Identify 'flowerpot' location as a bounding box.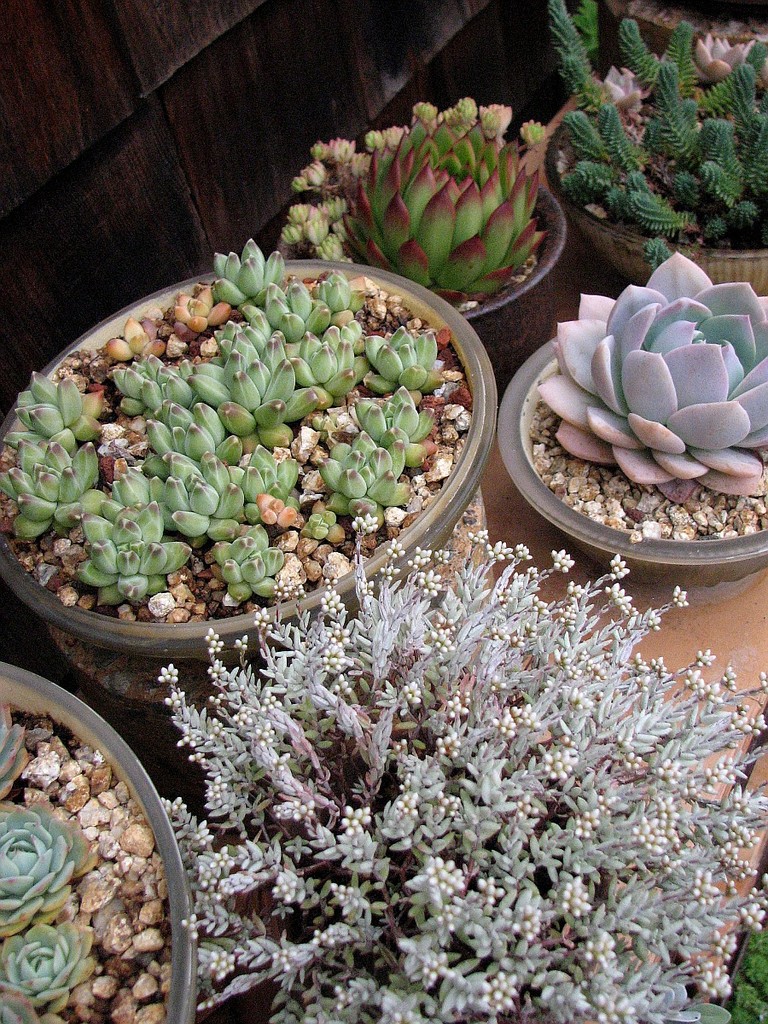
x1=517 y1=263 x2=767 y2=590.
